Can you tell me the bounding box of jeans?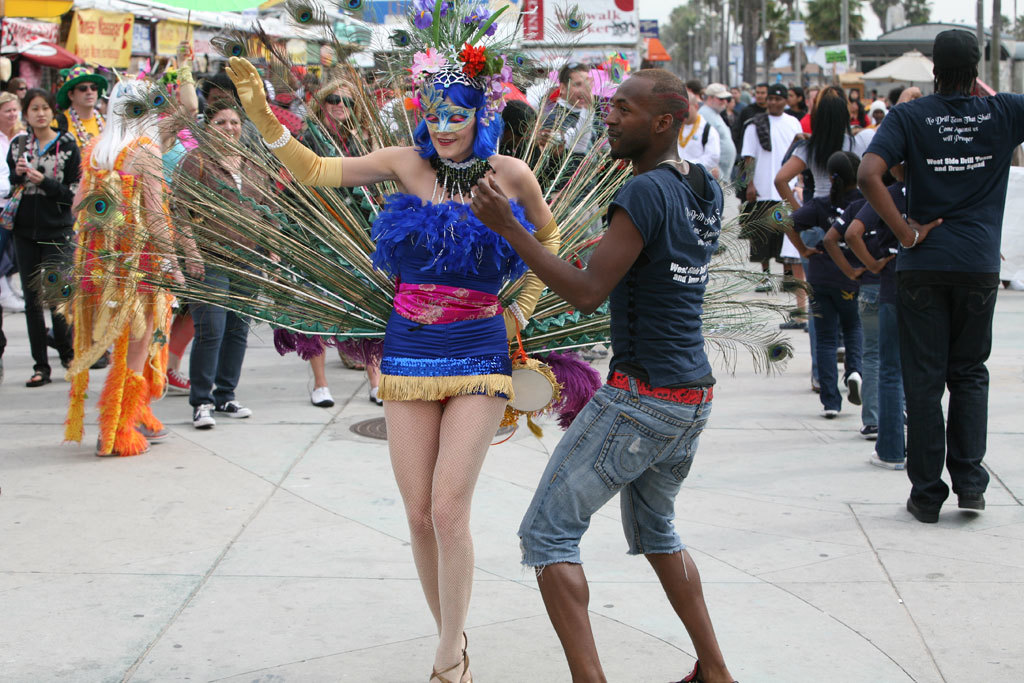
l=515, t=407, r=720, b=608.
